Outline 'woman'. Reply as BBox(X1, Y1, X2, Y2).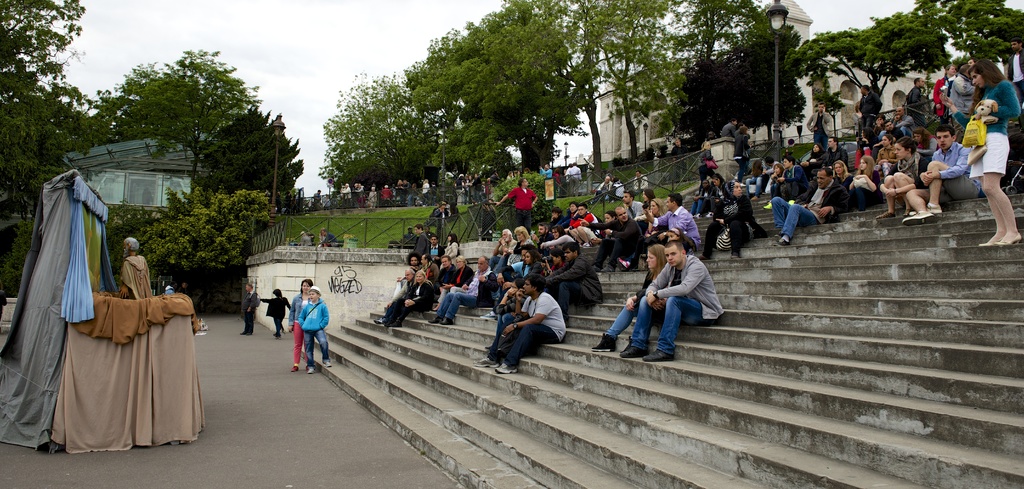
BBox(876, 137, 929, 219).
